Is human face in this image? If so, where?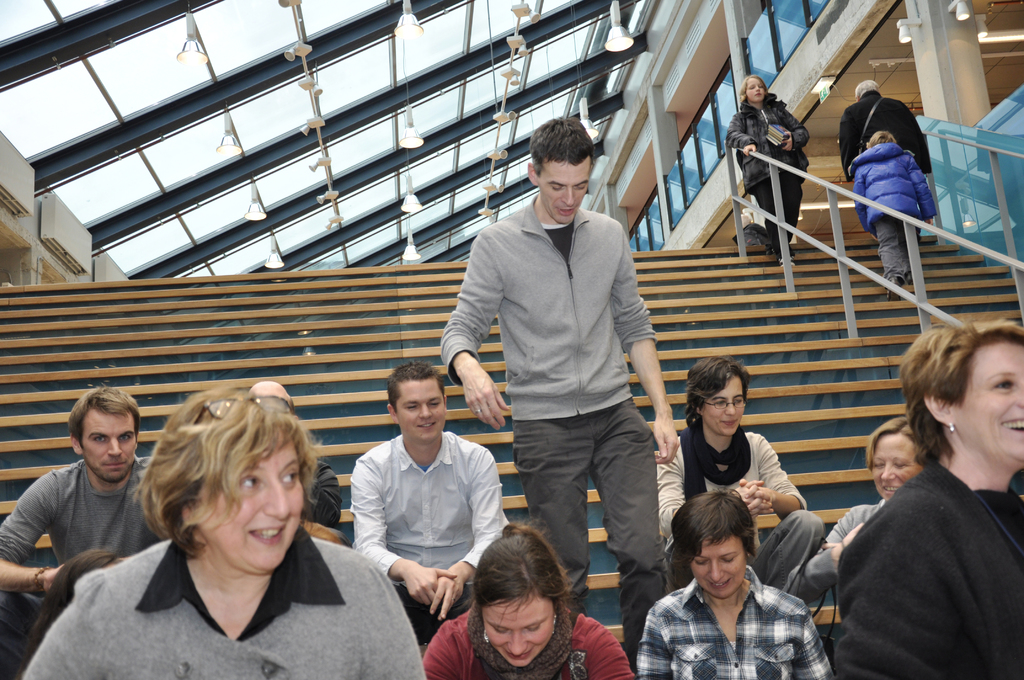
Yes, at (700, 371, 748, 430).
